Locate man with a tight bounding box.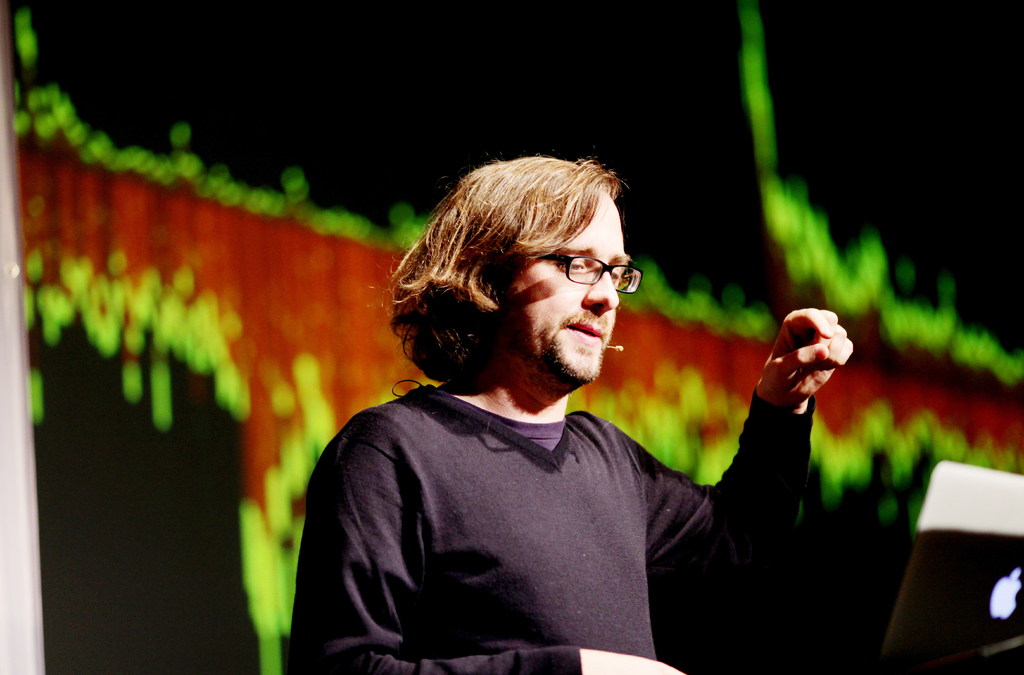
289:155:825:664.
